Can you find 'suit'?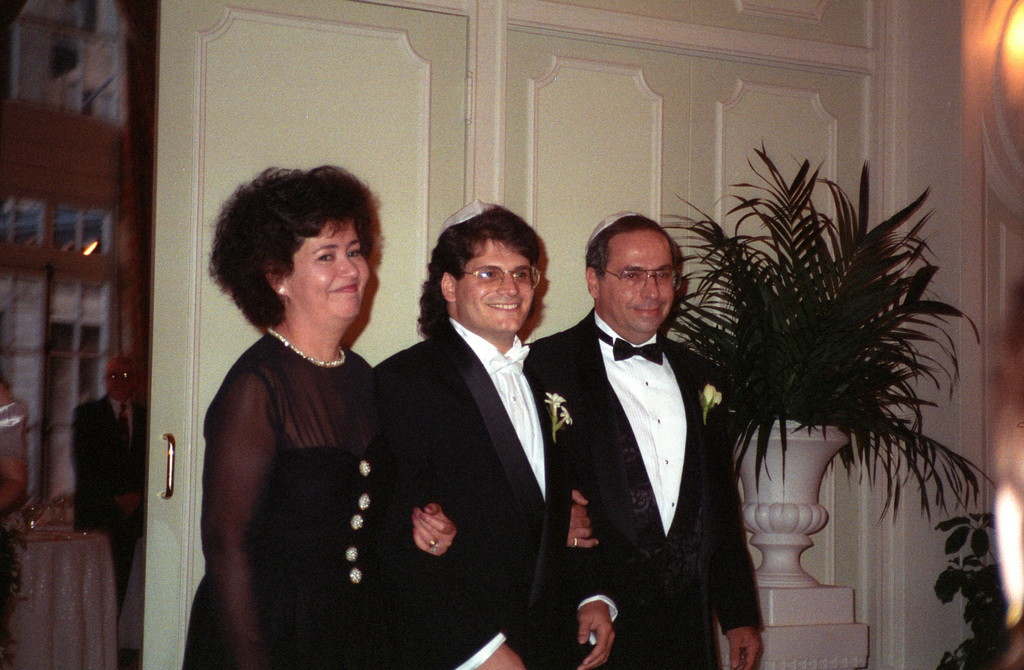
Yes, bounding box: left=372, top=319, right=620, bottom=669.
